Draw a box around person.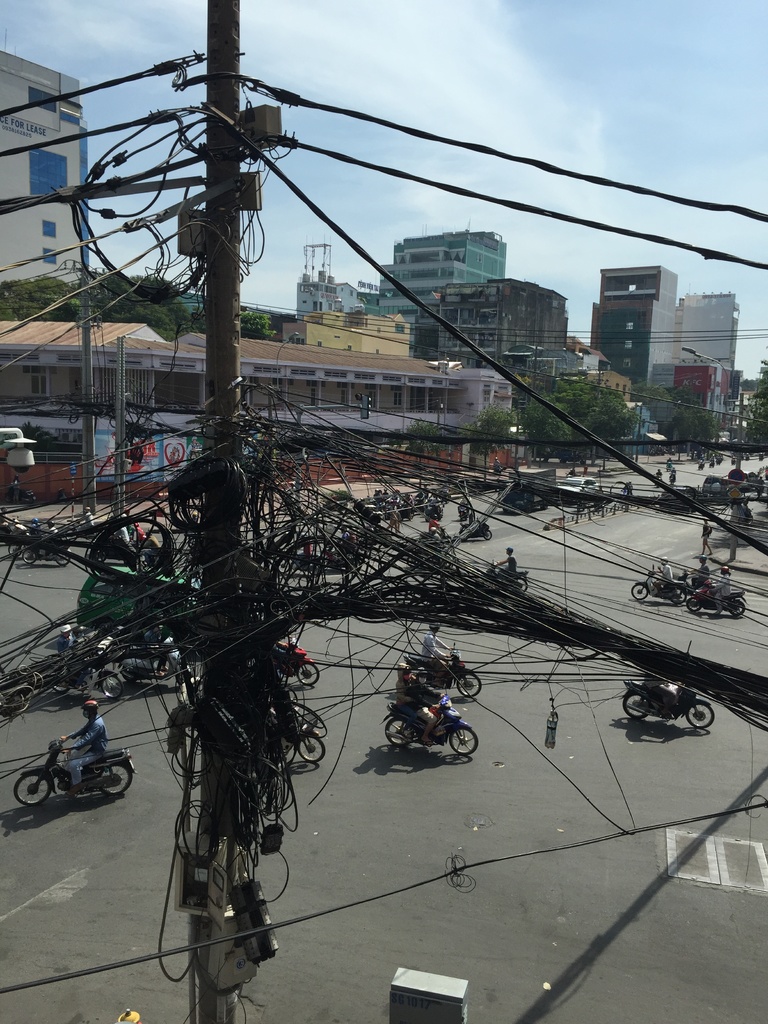
select_region(654, 555, 671, 595).
